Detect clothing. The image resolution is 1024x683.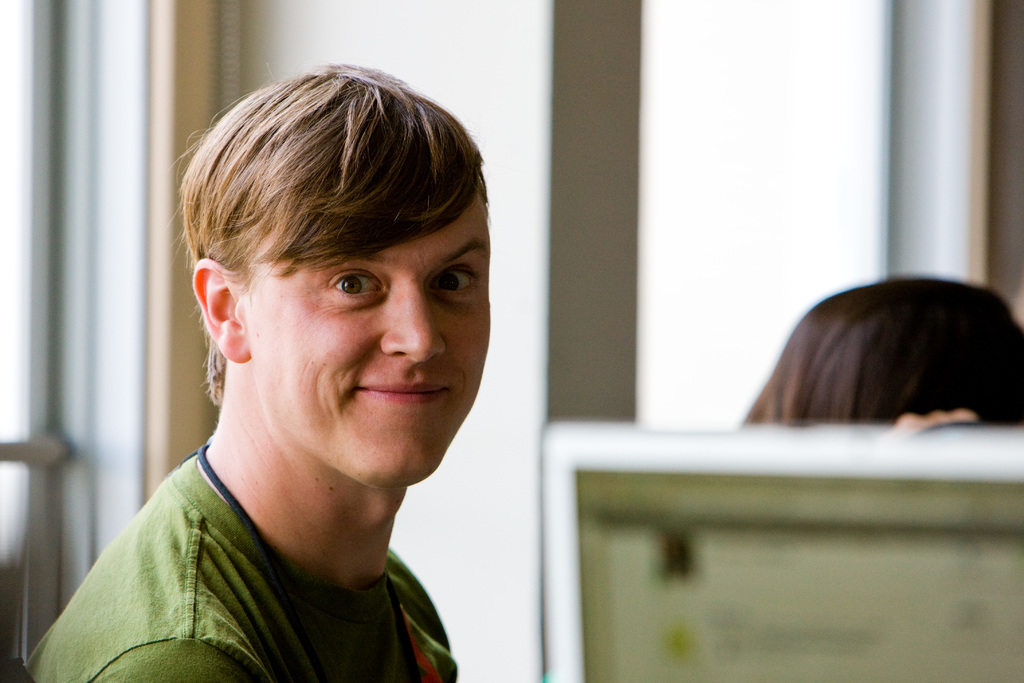
bbox=(15, 449, 460, 682).
